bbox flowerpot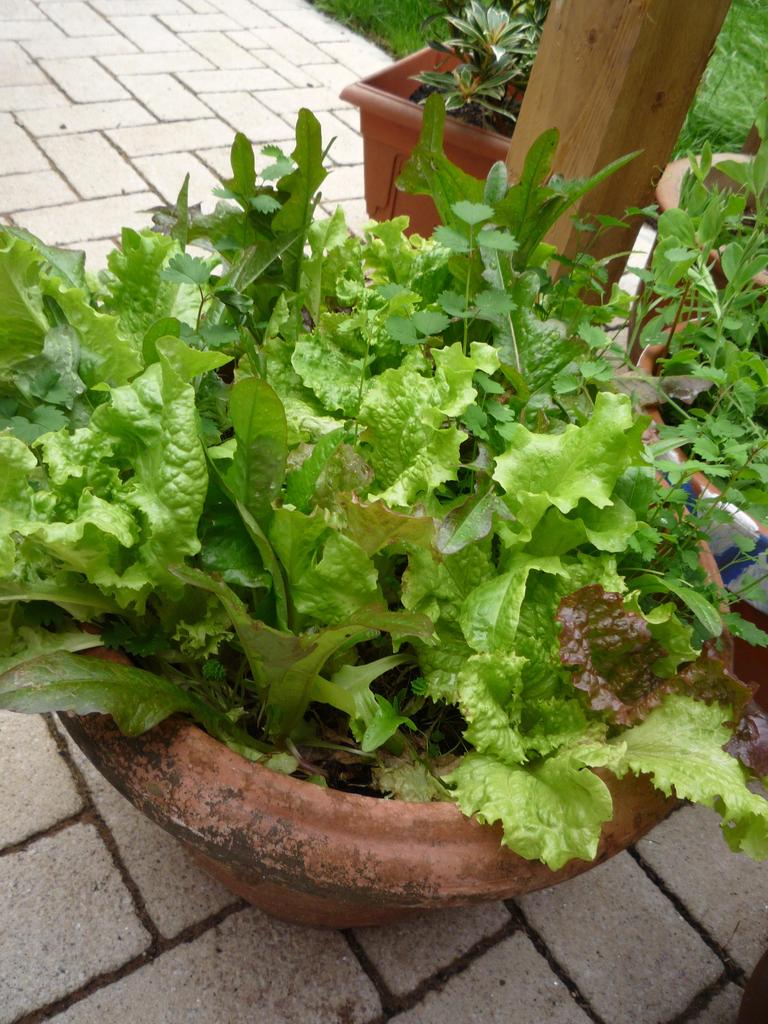
bbox=[632, 305, 767, 611]
